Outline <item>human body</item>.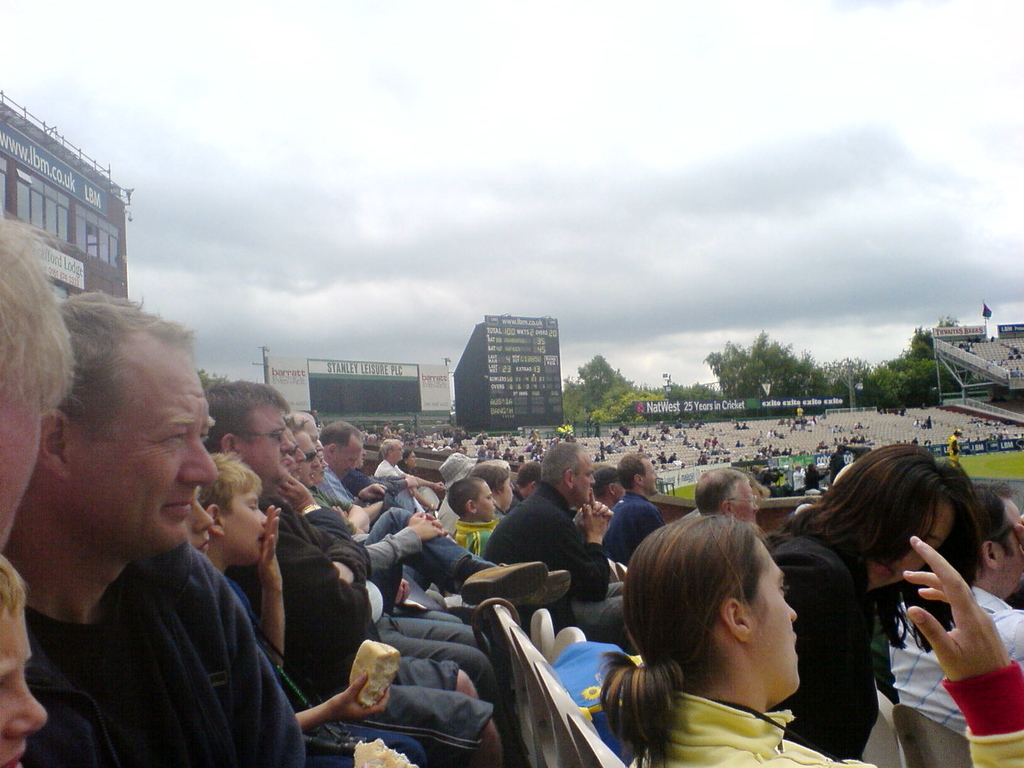
Outline: 463:468:509:555.
